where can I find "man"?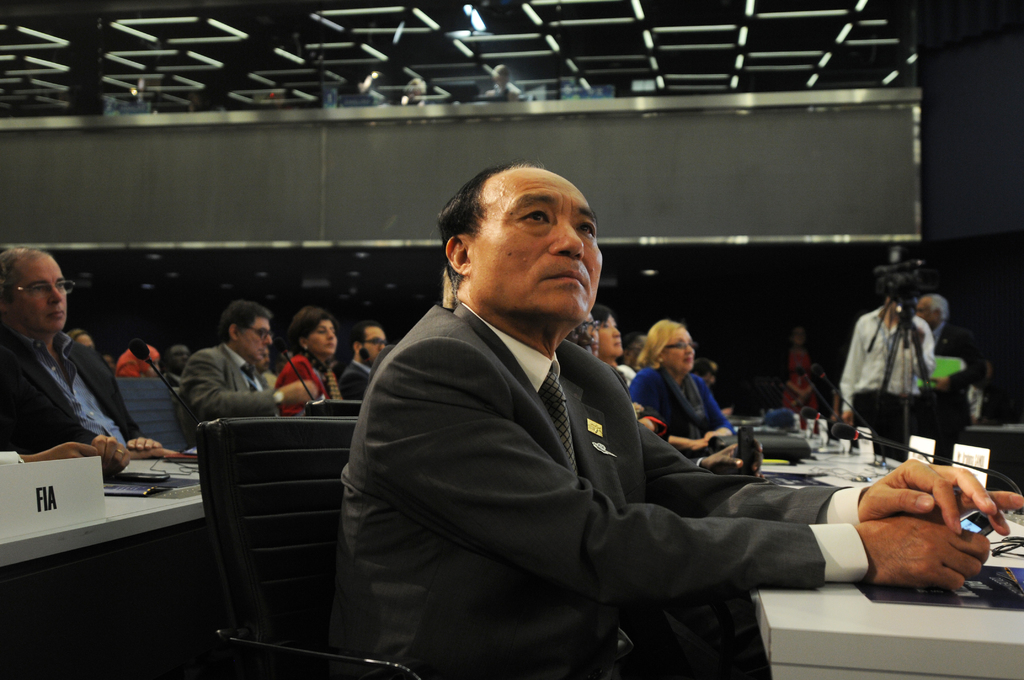
You can find it at locate(180, 302, 320, 451).
